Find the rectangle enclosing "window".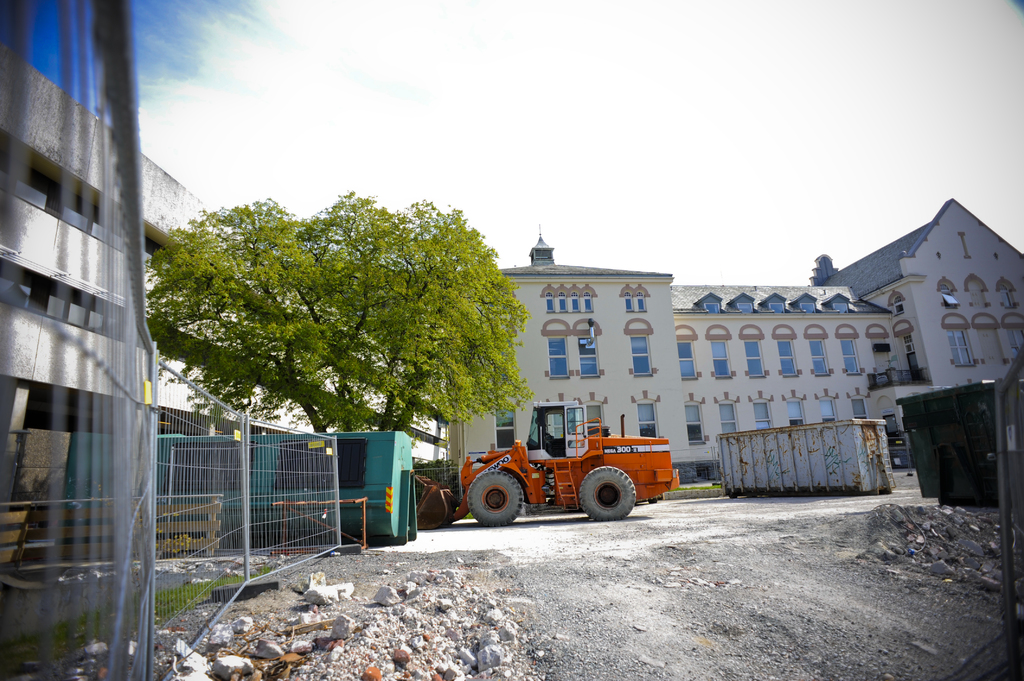
[941, 289, 955, 307].
